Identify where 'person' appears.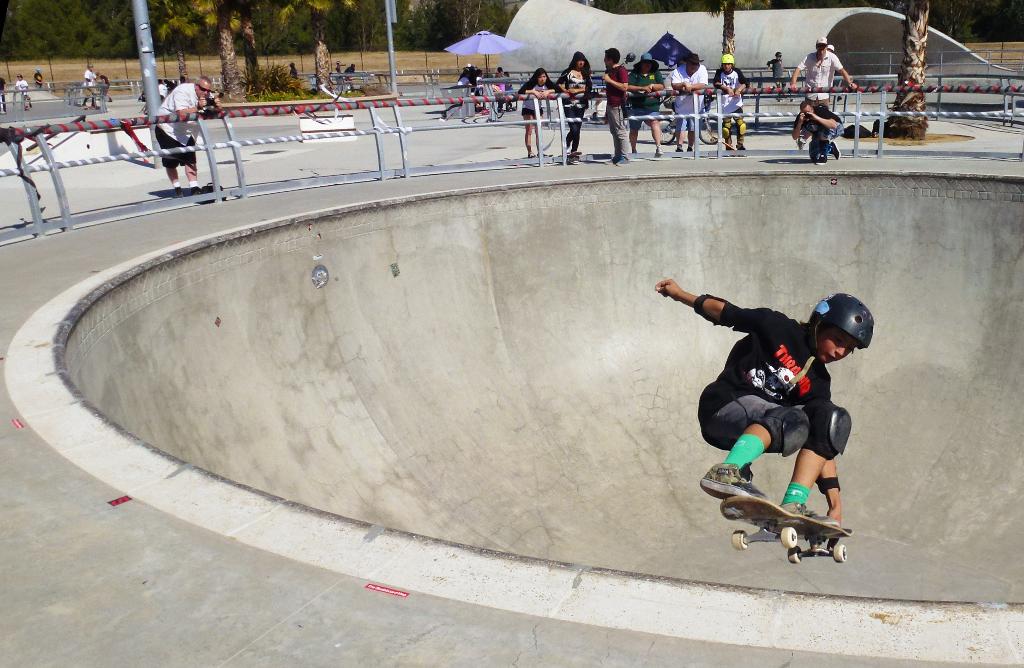
Appears at l=654, t=280, r=879, b=526.
